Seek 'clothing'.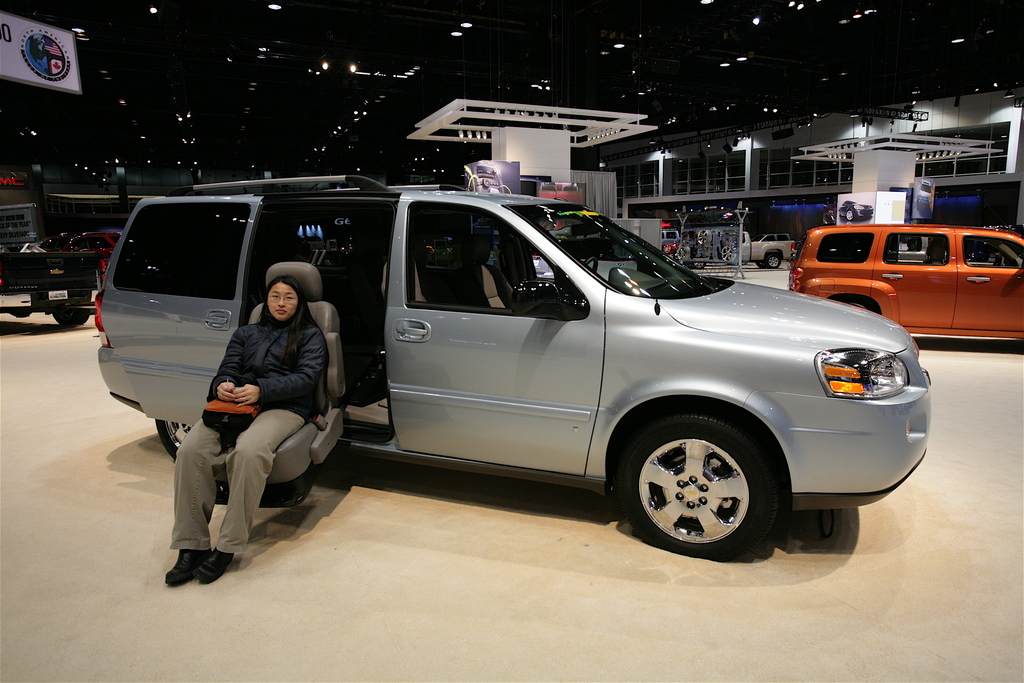
detection(168, 281, 328, 552).
